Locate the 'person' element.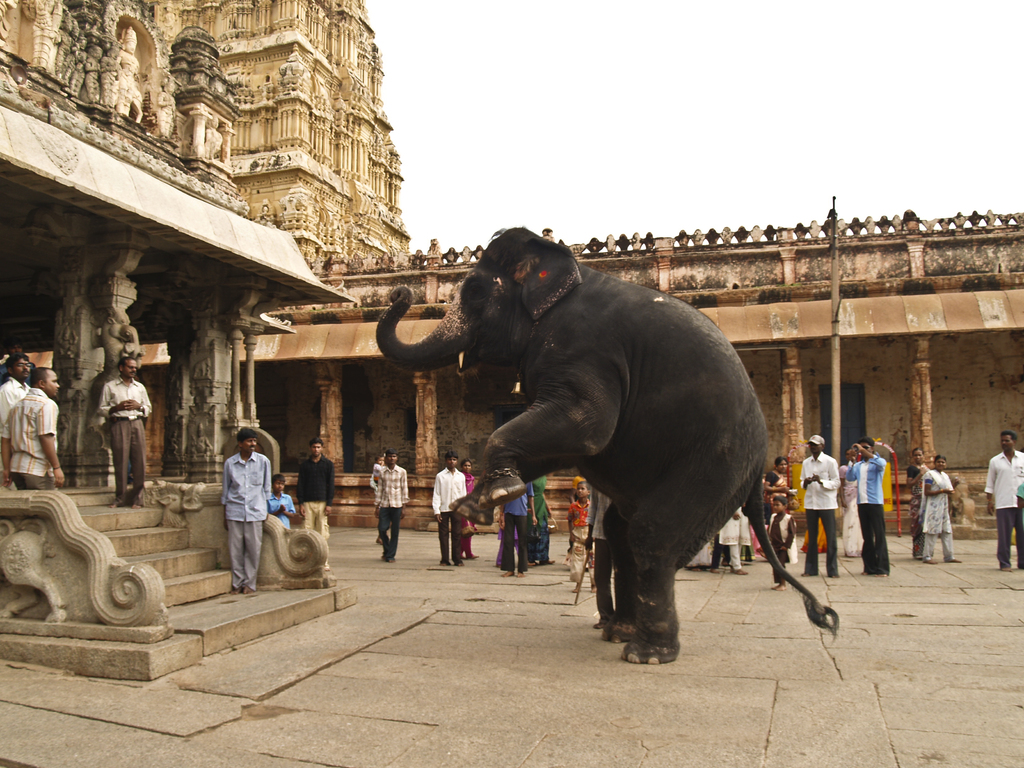
Element bbox: detection(0, 352, 31, 486).
